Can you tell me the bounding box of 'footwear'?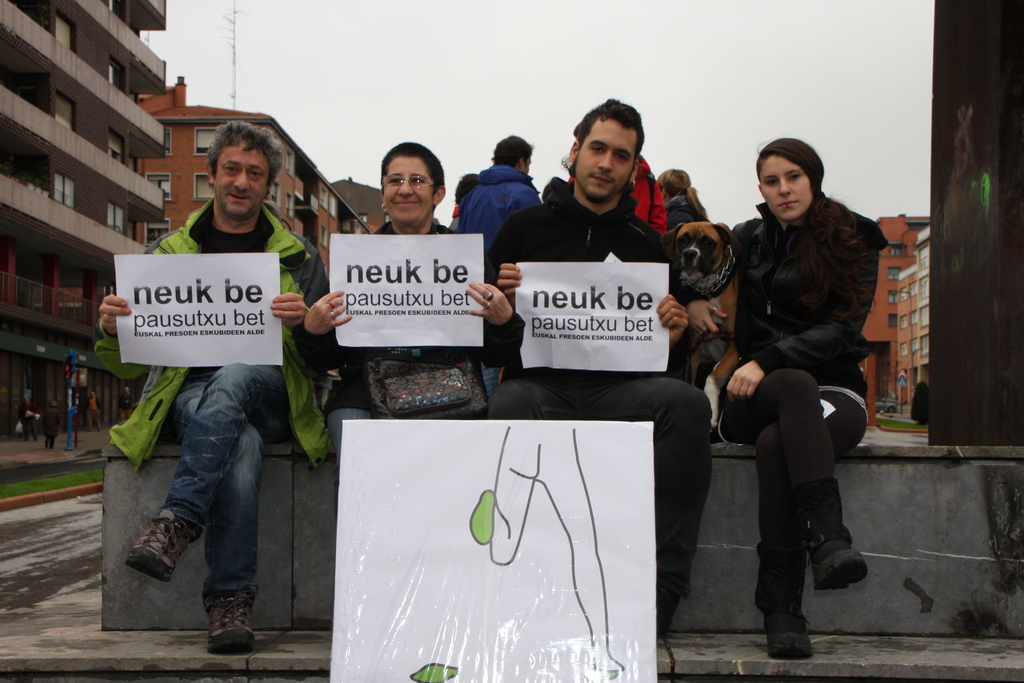
[130, 509, 197, 582].
